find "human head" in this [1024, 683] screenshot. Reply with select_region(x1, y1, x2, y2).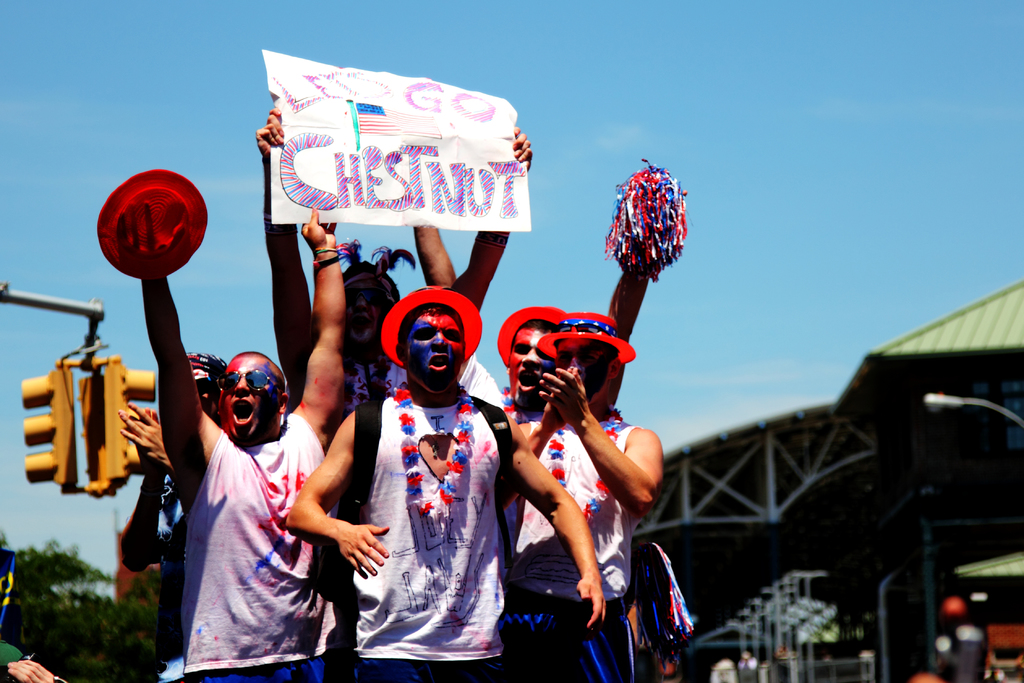
select_region(503, 315, 564, 404).
